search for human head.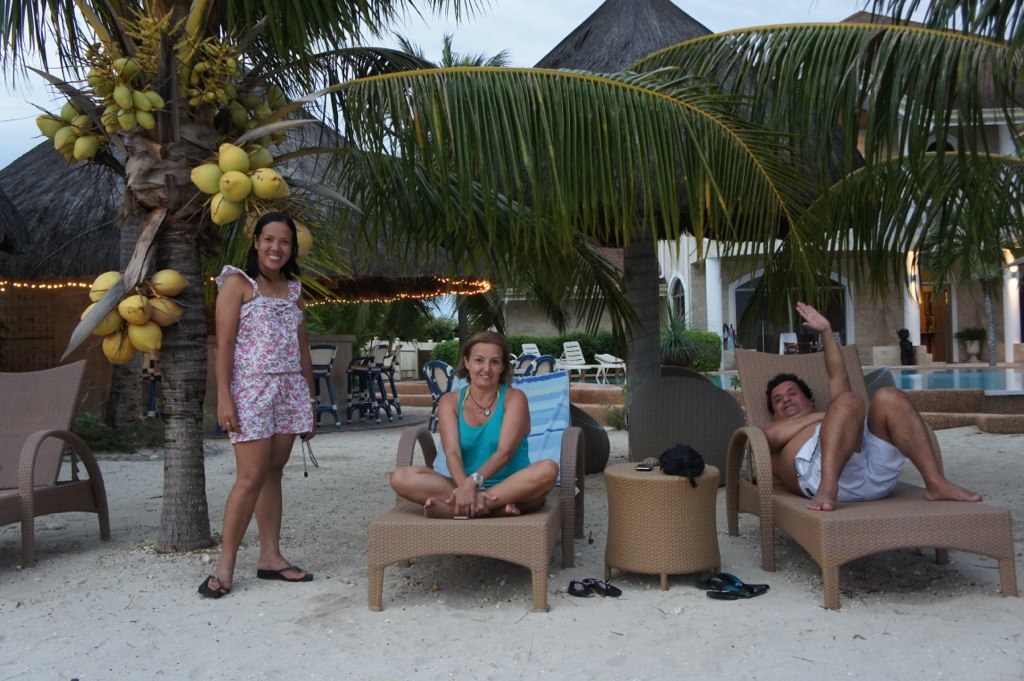
Found at [253,213,298,274].
